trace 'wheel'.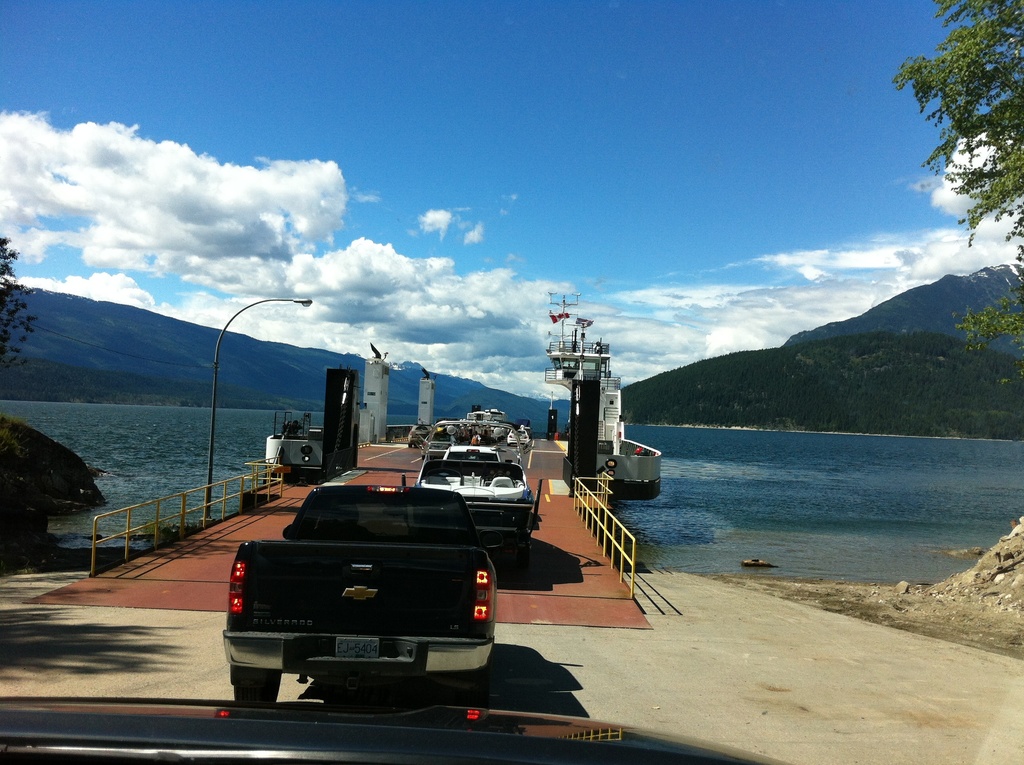
Traced to [x1=229, y1=675, x2=282, y2=714].
